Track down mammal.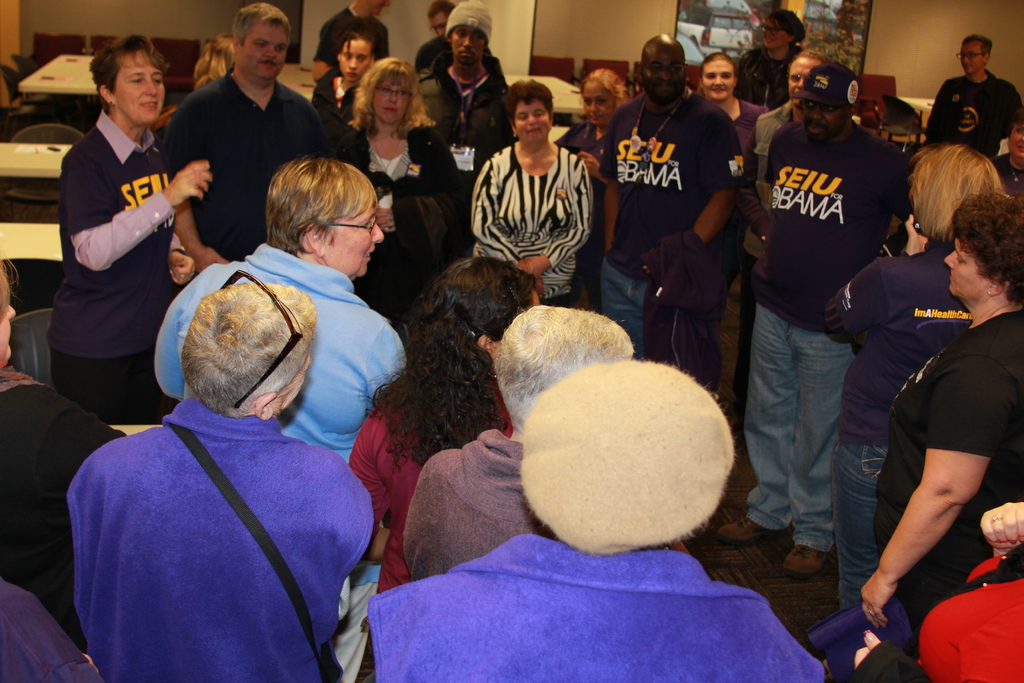
Tracked to 429, 88, 625, 317.
